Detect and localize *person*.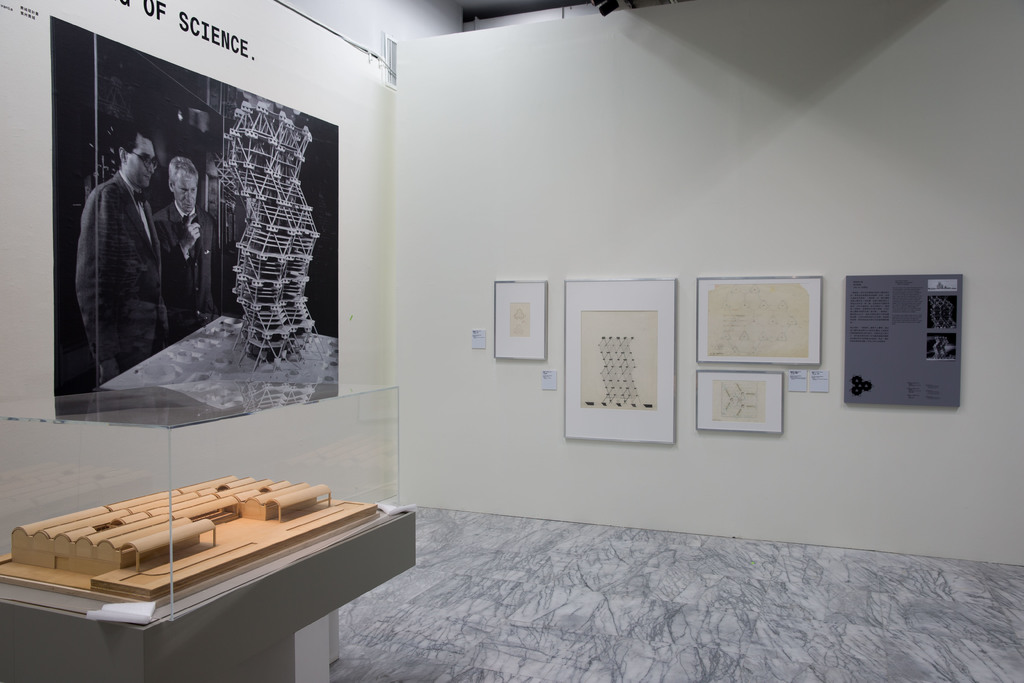
Localized at select_region(77, 126, 164, 381).
